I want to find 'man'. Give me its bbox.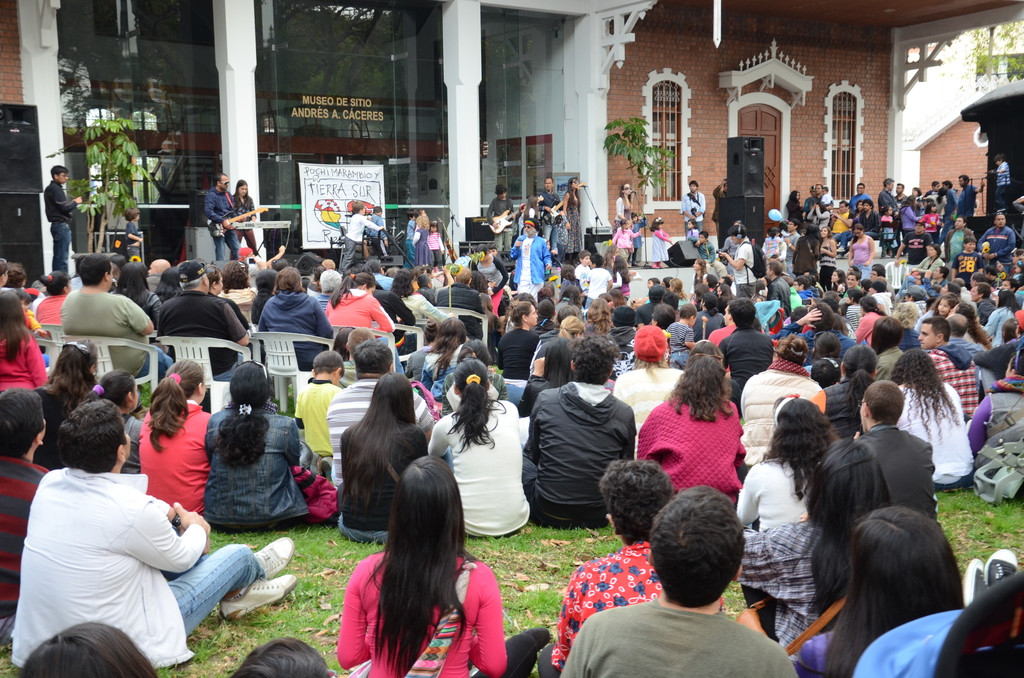
bbox(324, 337, 436, 489).
